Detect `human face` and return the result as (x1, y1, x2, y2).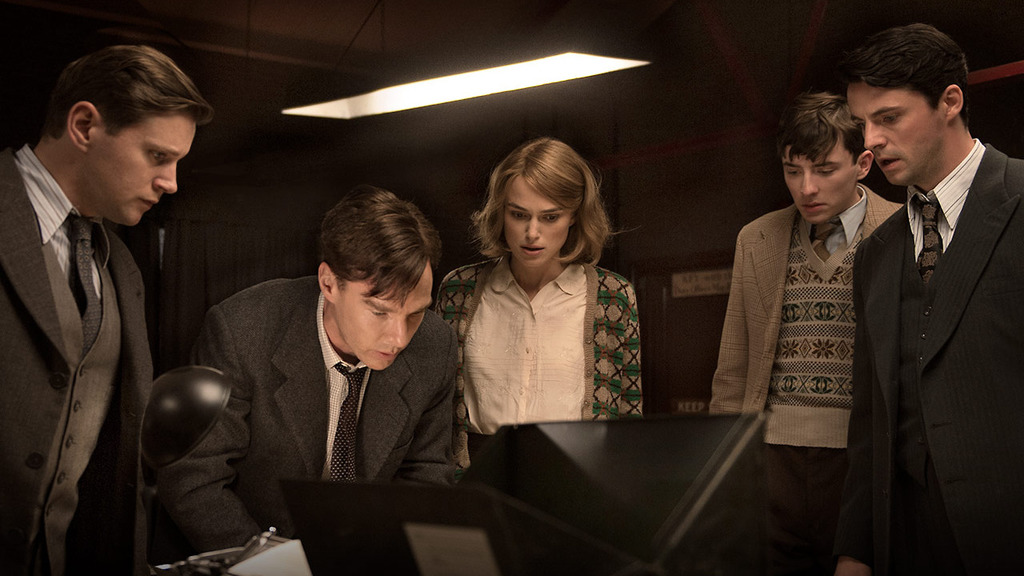
(337, 255, 433, 370).
